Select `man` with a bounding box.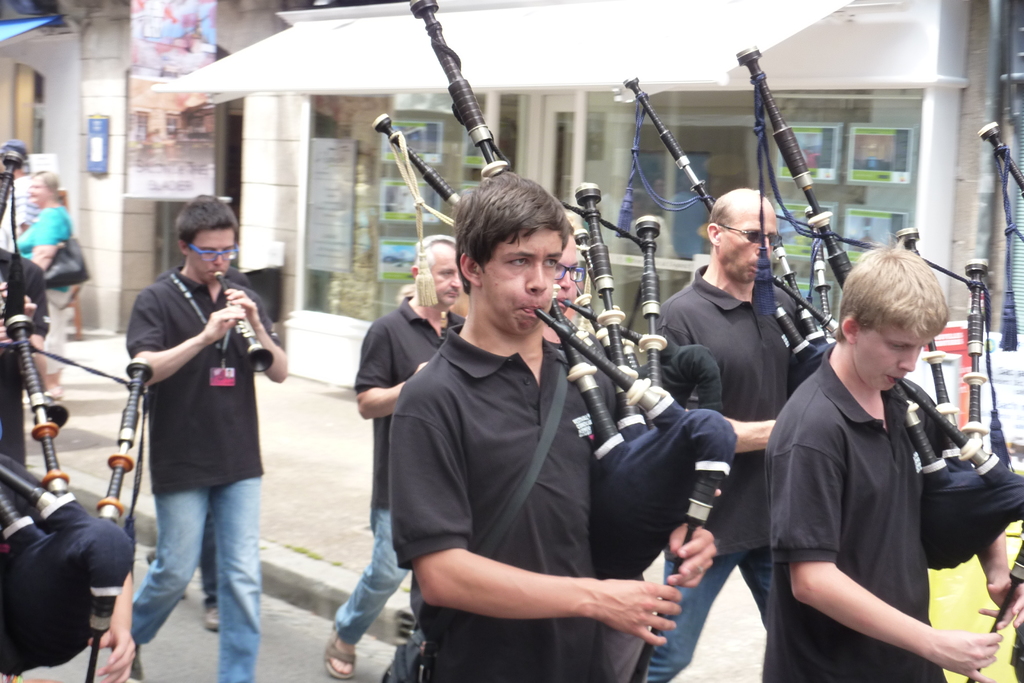
detection(386, 169, 717, 682).
